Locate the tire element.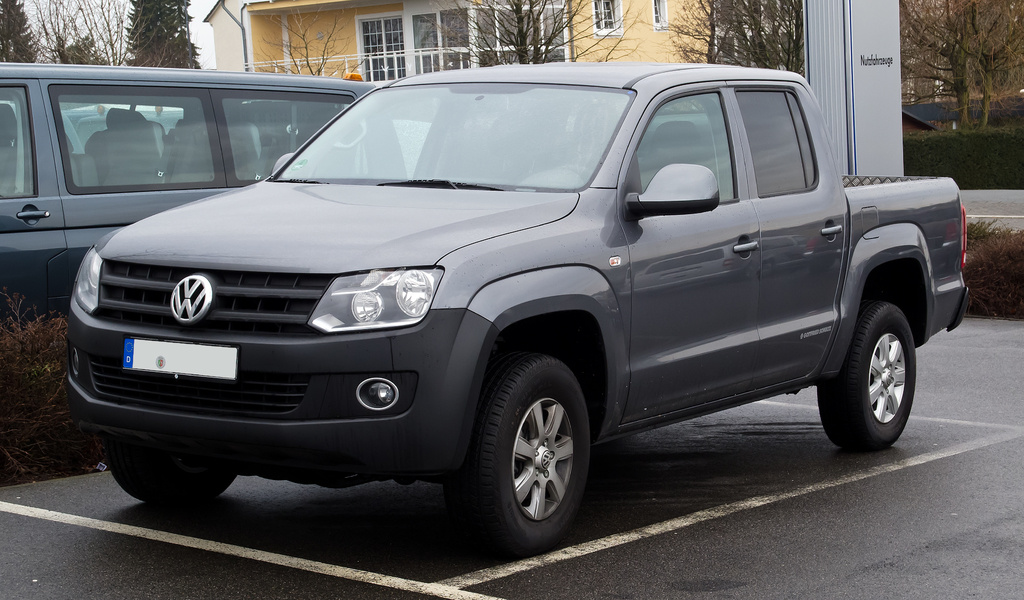
Element bbox: (815, 303, 919, 452).
